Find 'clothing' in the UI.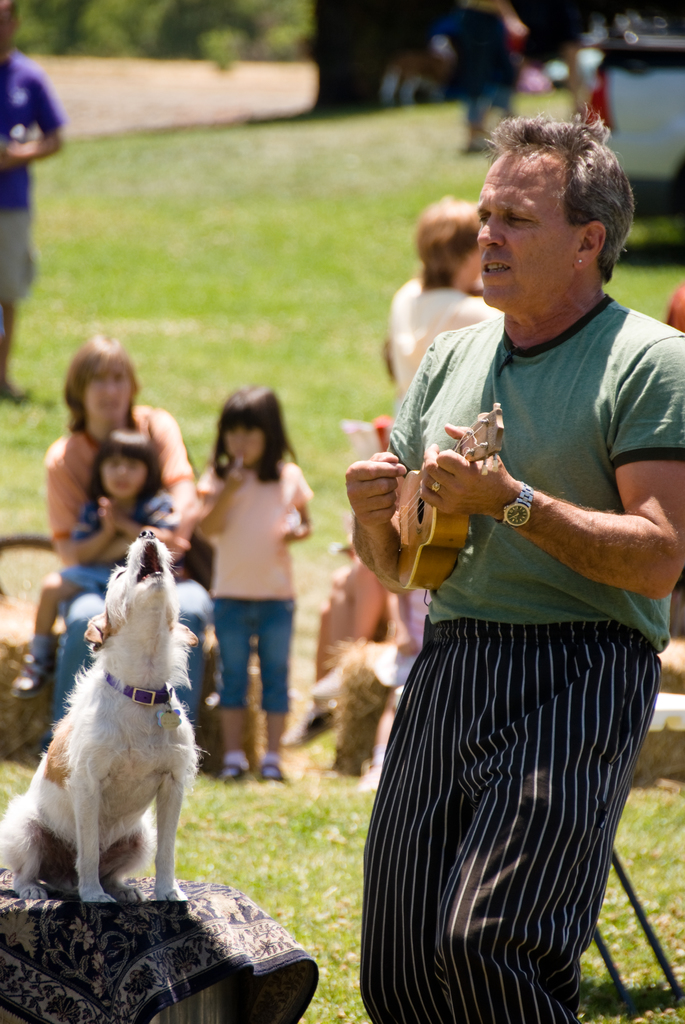
UI element at select_region(46, 400, 214, 741).
